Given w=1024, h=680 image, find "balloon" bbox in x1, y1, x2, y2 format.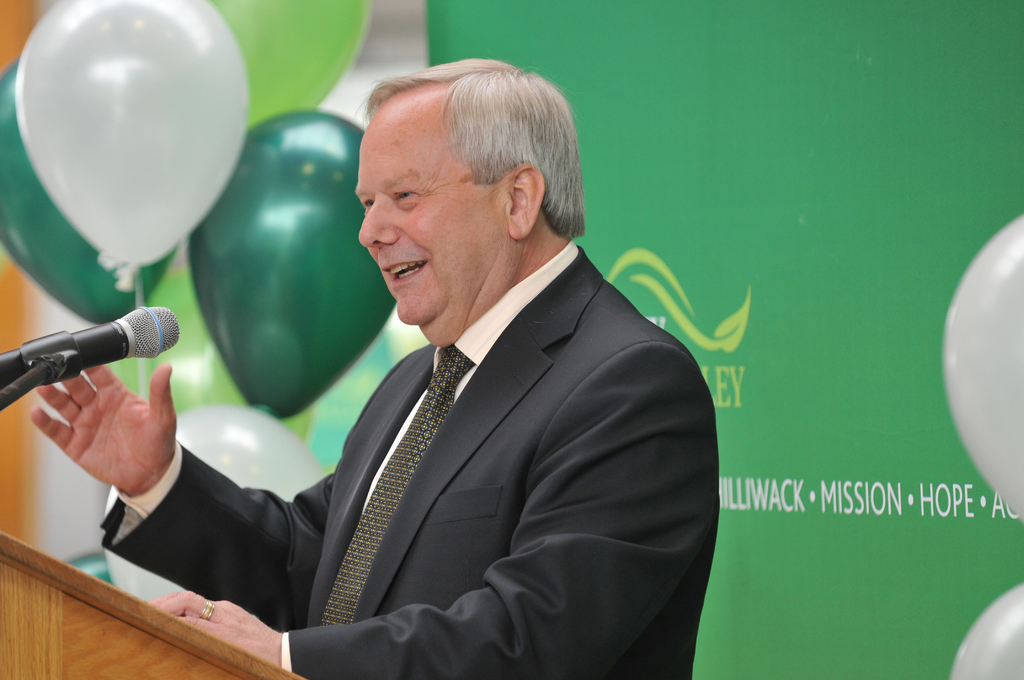
99, 407, 334, 612.
